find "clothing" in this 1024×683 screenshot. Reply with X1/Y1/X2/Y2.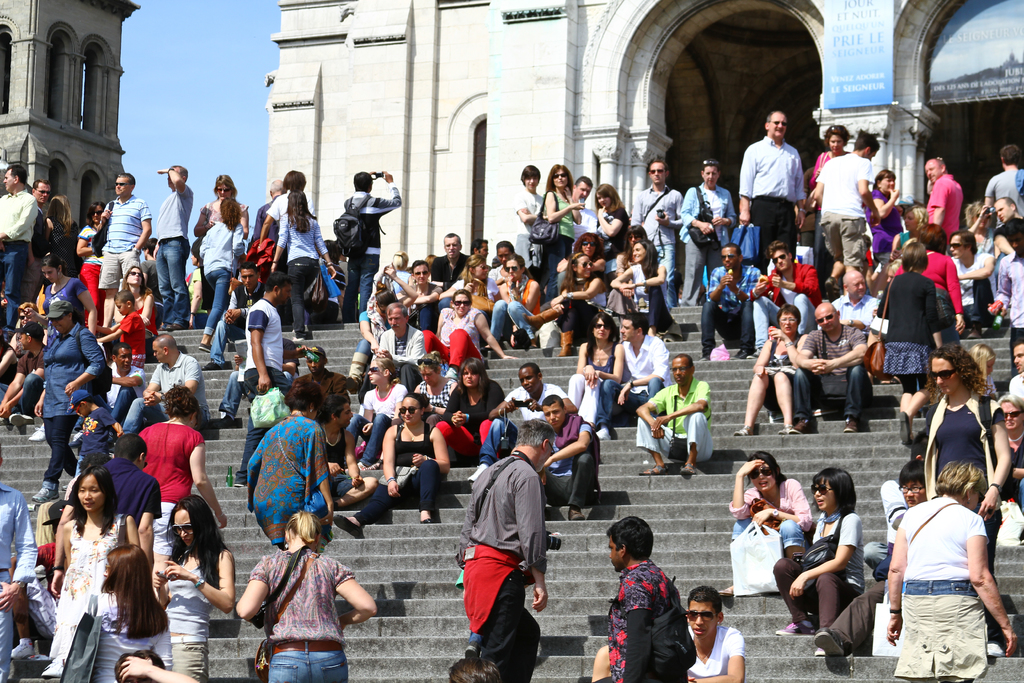
796/324/886/425.
